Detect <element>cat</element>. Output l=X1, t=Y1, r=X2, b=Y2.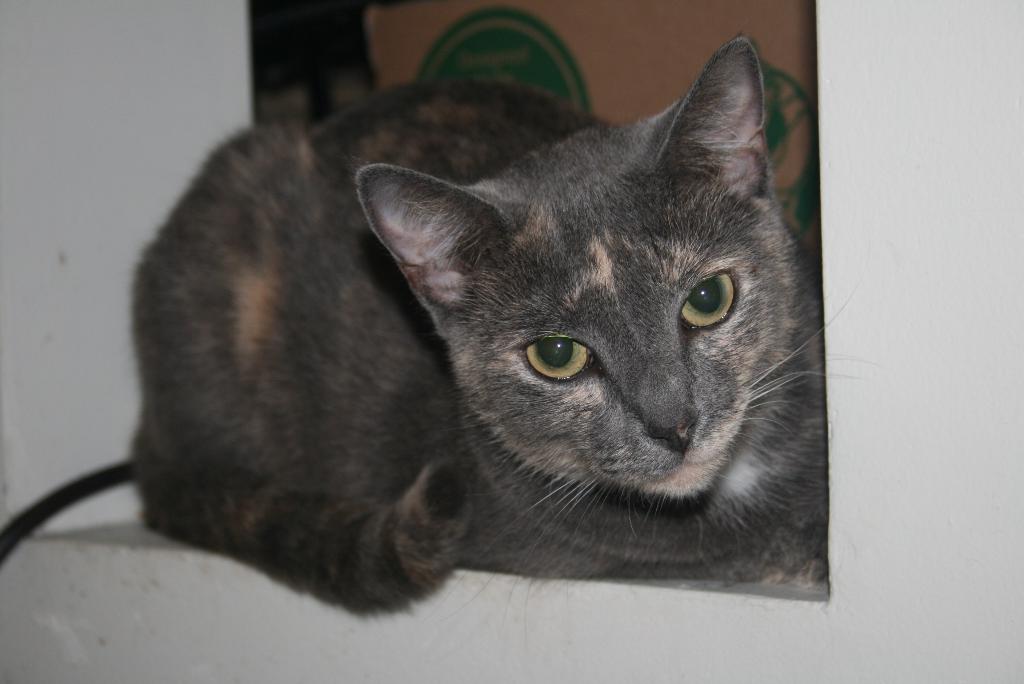
l=131, t=28, r=879, b=662.
